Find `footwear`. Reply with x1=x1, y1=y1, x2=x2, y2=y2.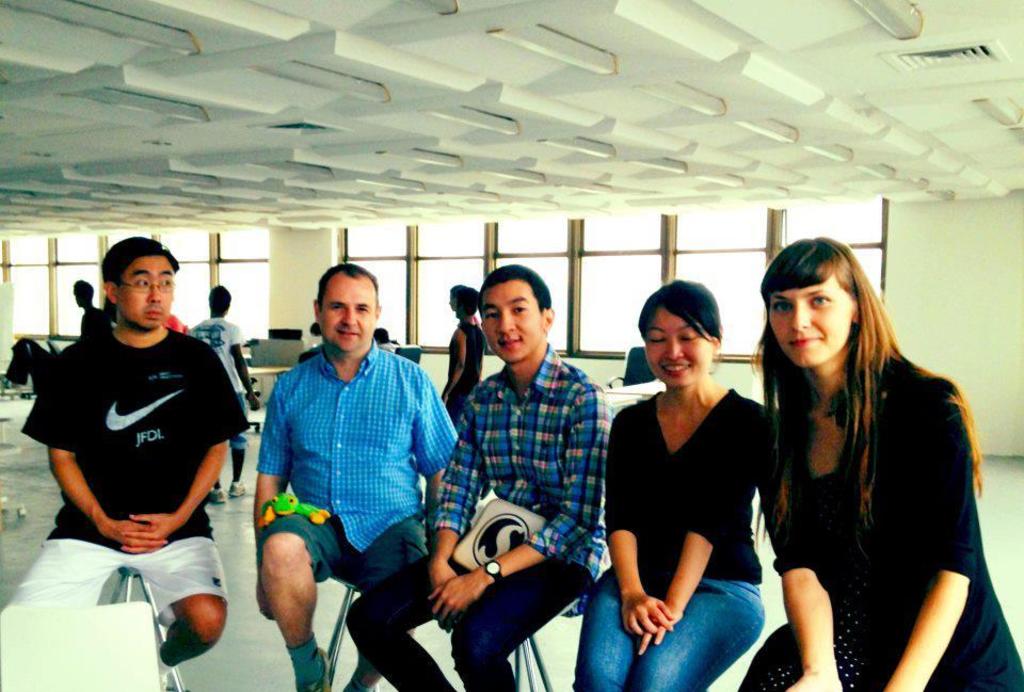
x1=159, y1=674, x2=170, y2=691.
